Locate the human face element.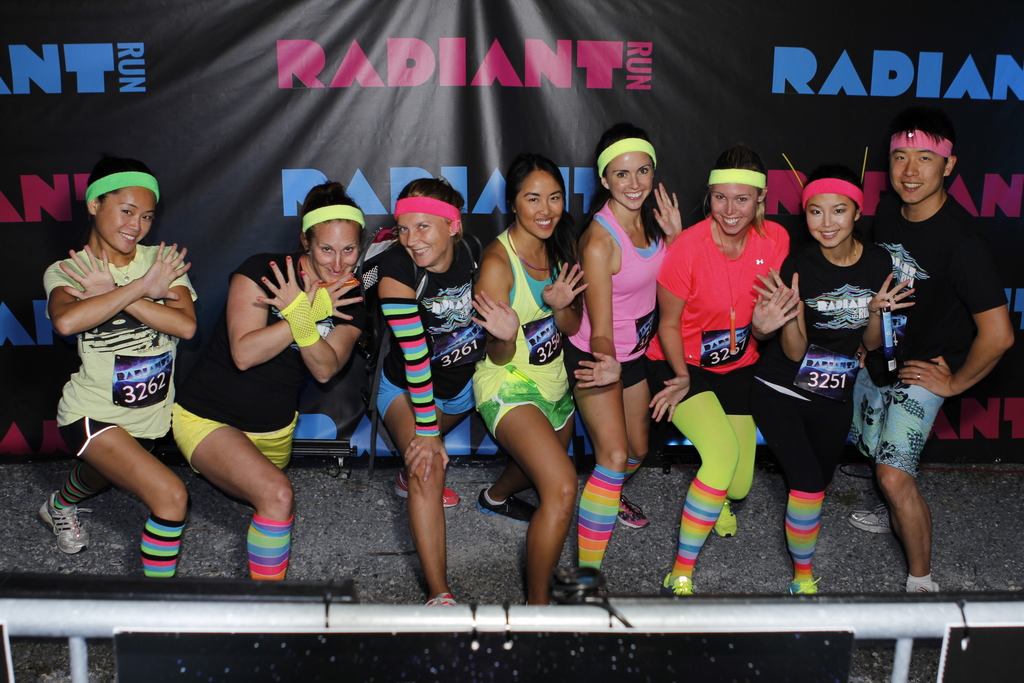
Element bbox: 710/184/758/230.
